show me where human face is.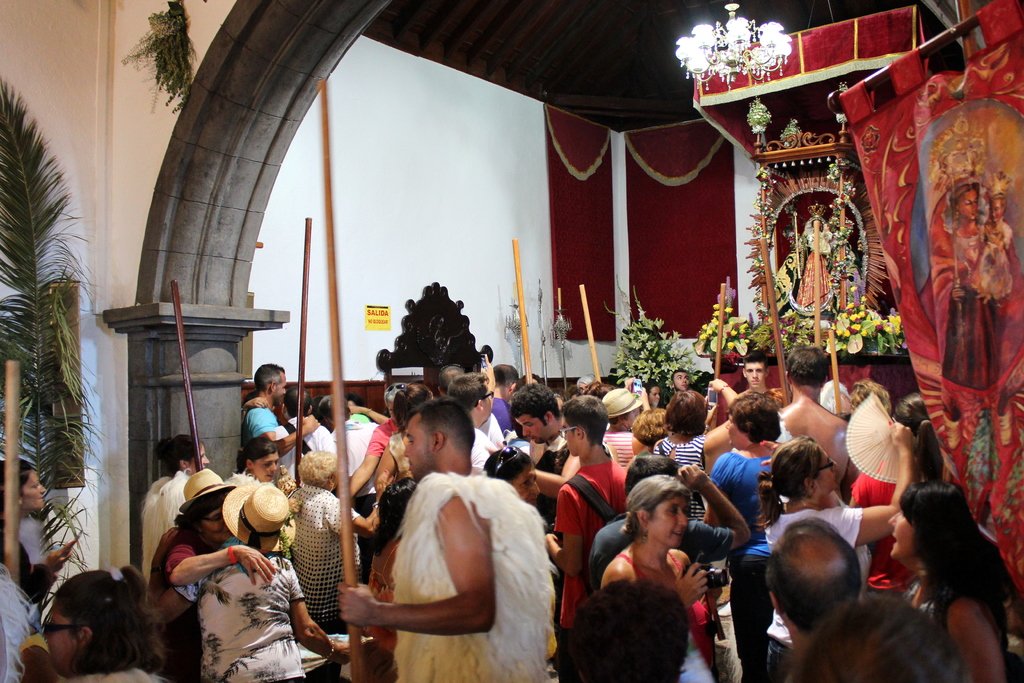
human face is at <bbox>888, 509, 918, 567</bbox>.
